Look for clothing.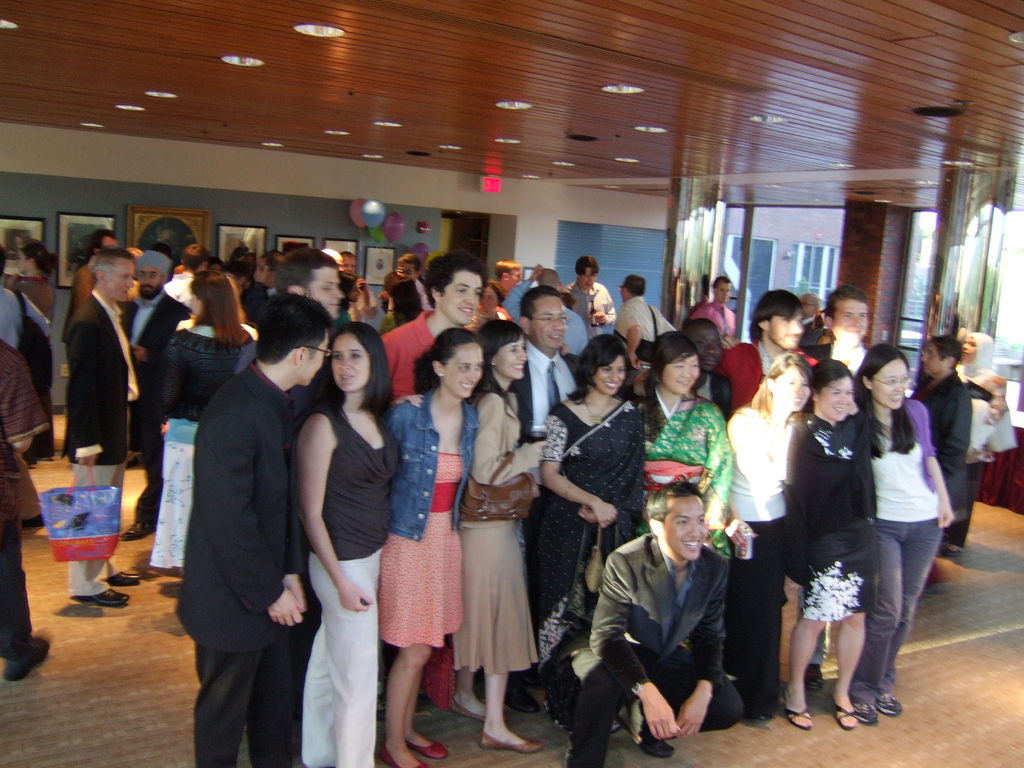
Found: crop(0, 291, 50, 362).
